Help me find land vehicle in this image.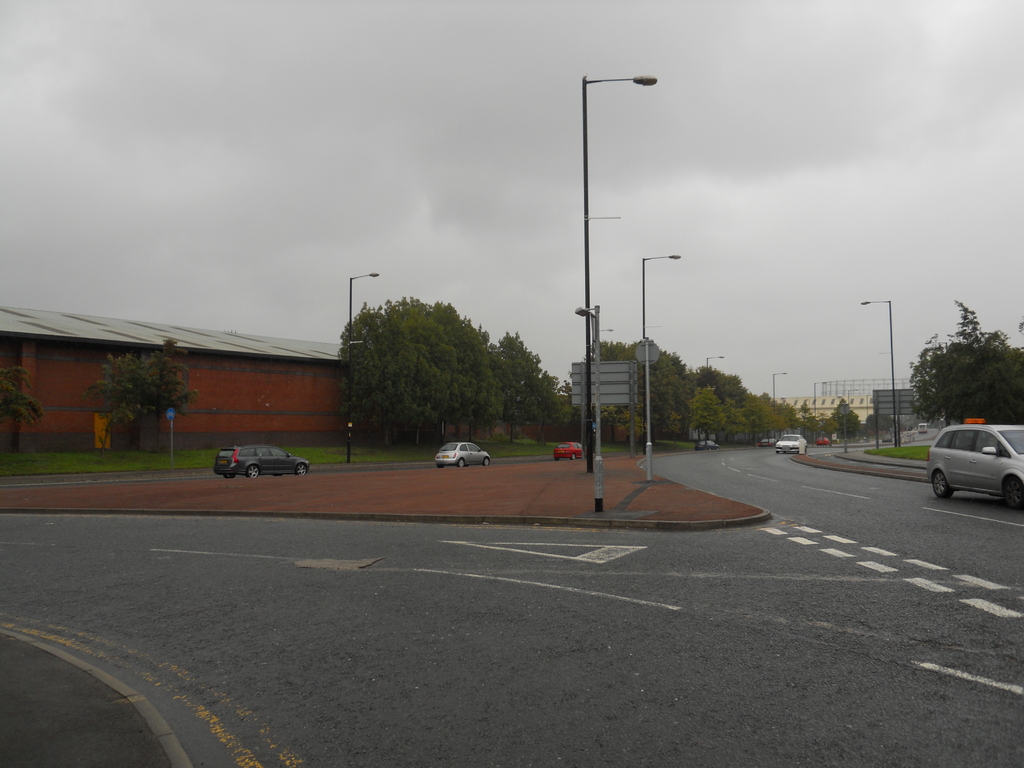
Found it: 916:420:929:436.
